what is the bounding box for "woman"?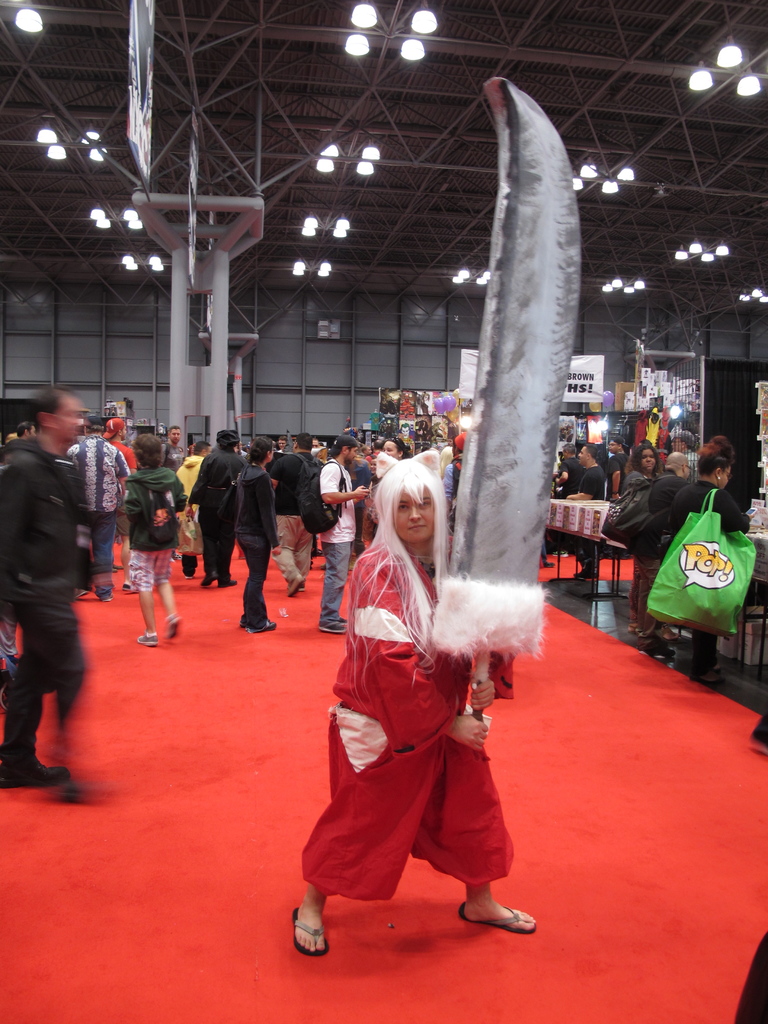
BBox(319, 452, 509, 973).
